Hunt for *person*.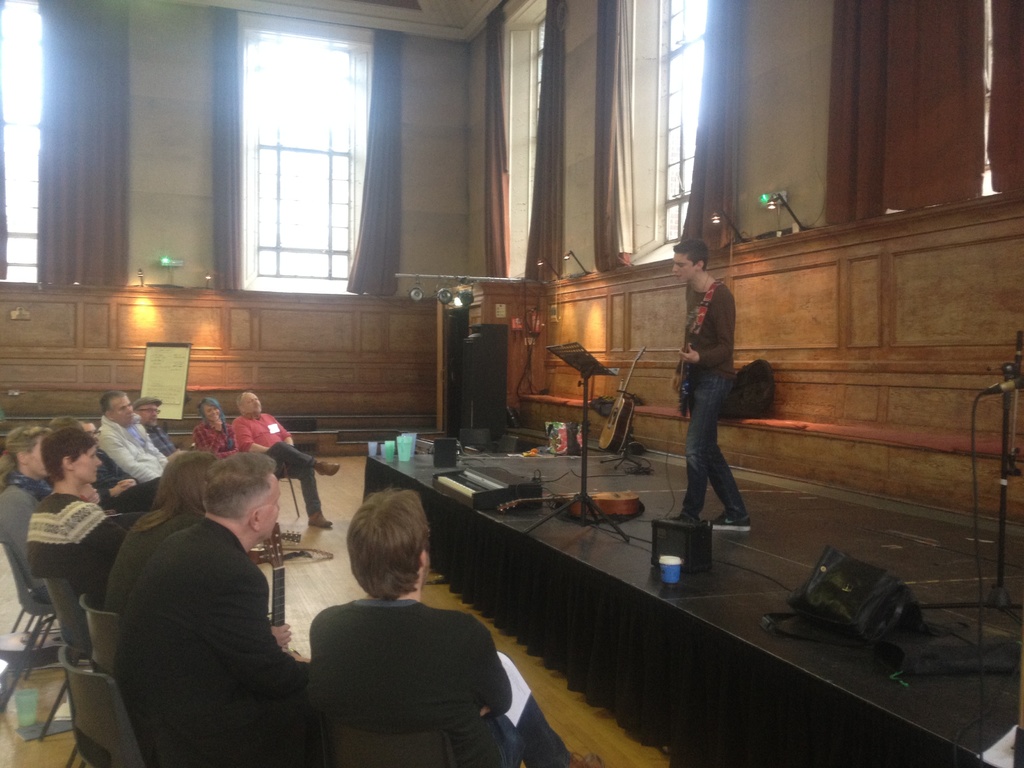
Hunted down at 23, 425, 129, 605.
